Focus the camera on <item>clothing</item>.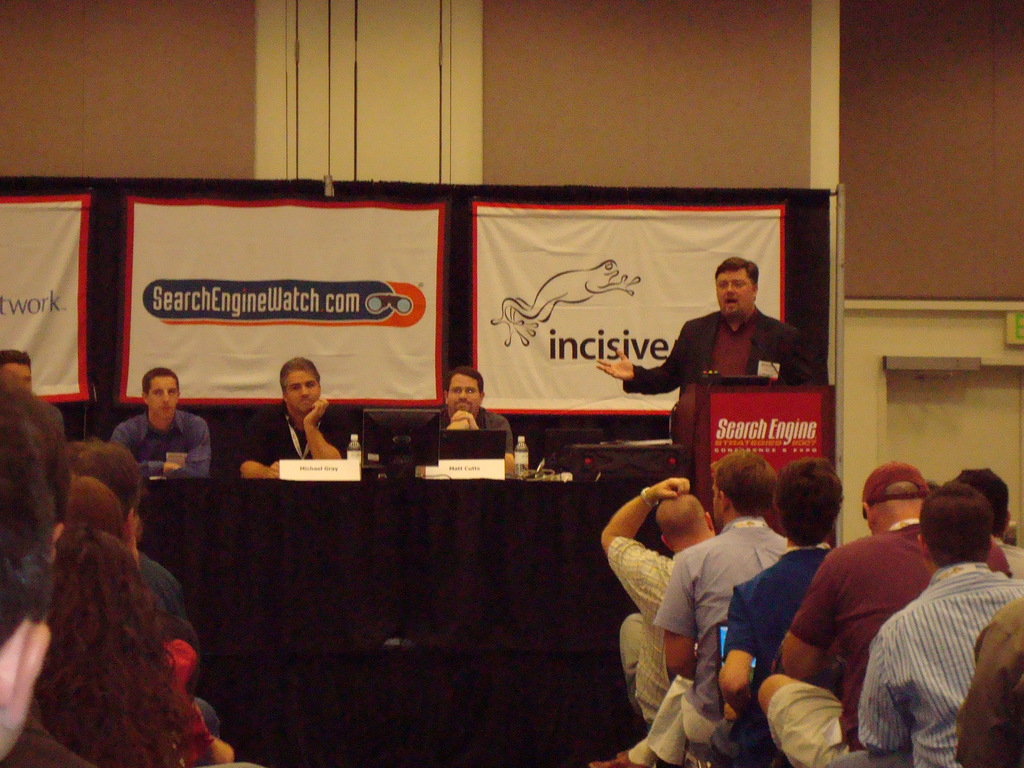
Focus region: crop(724, 540, 837, 728).
